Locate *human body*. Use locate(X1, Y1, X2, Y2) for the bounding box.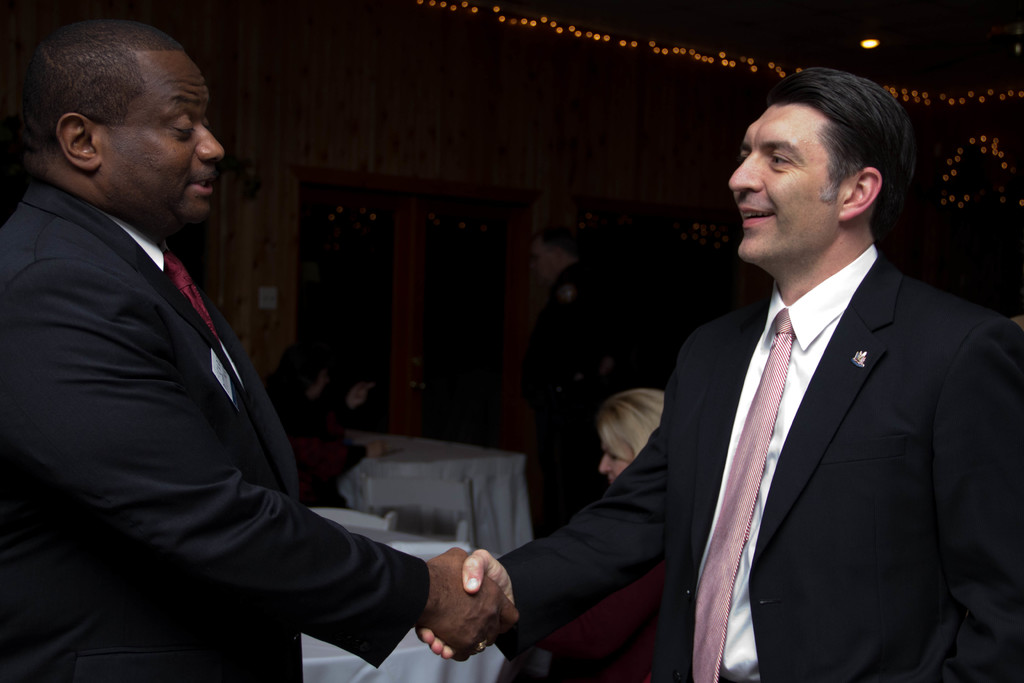
locate(0, 12, 522, 682).
